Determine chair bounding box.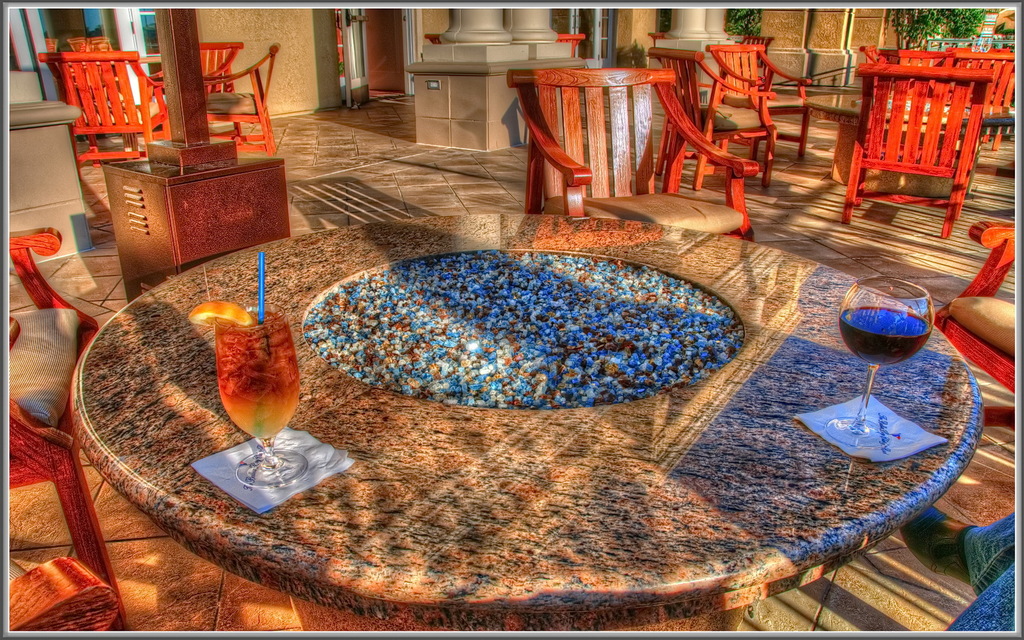
Determined: region(939, 219, 1023, 409).
